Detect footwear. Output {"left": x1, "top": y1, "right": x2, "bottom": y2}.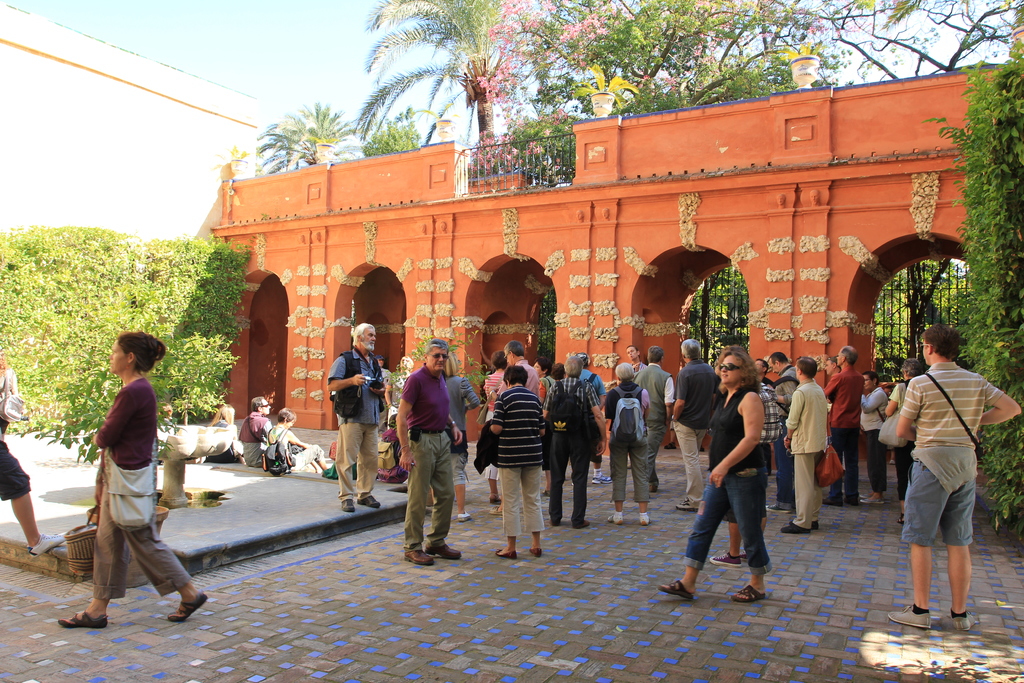
{"left": 767, "top": 504, "right": 792, "bottom": 513}.
